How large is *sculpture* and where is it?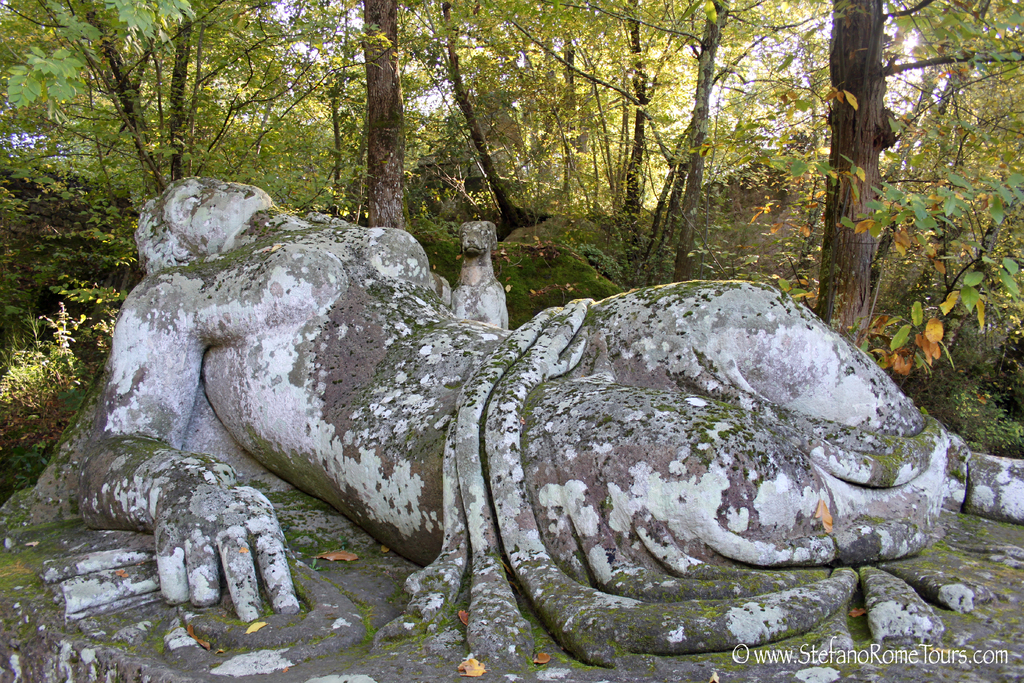
Bounding box: <box>124,183,986,664</box>.
